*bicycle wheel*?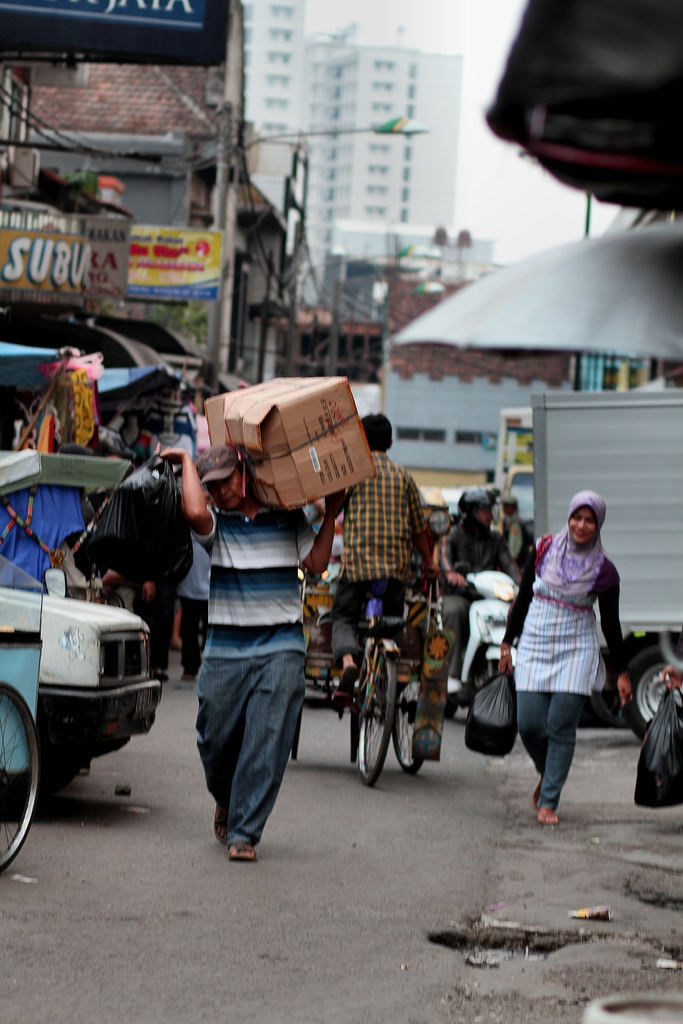
<box>0,680,43,874</box>
